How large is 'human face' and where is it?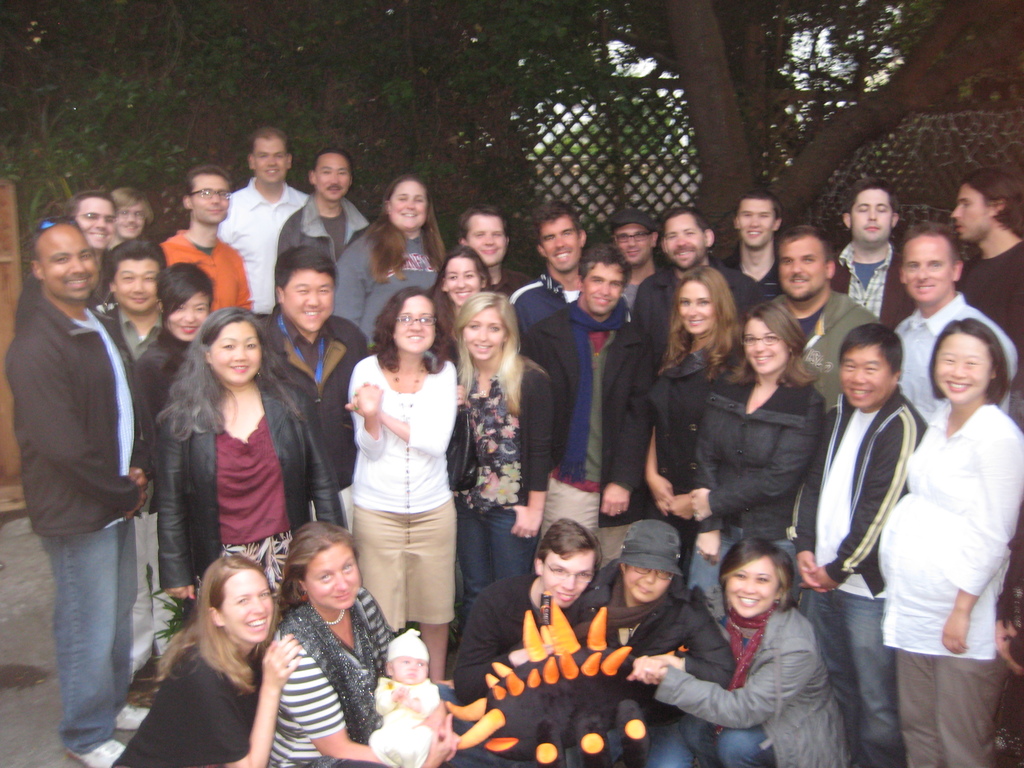
Bounding box: <region>388, 183, 429, 225</region>.
